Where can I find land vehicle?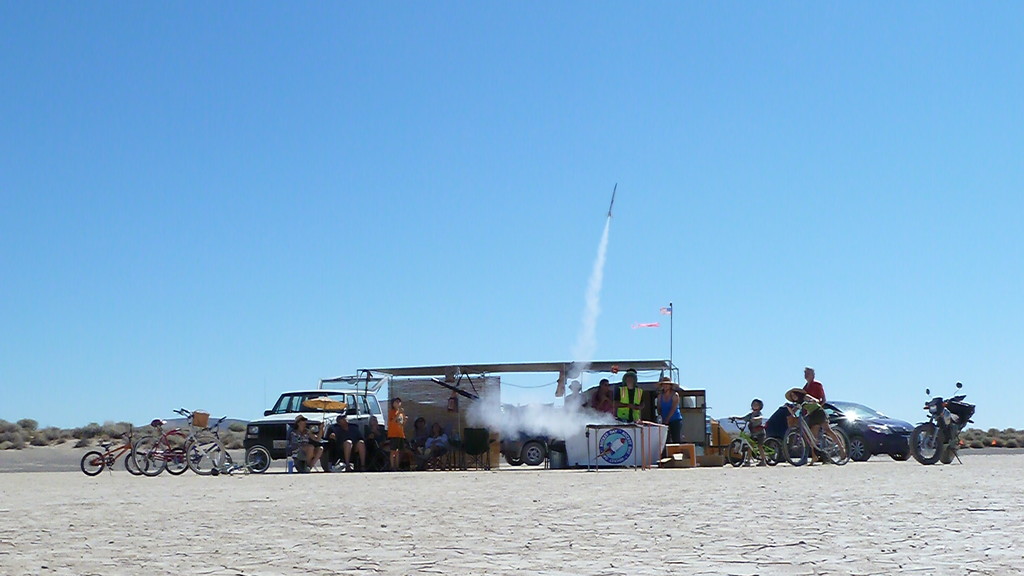
You can find it at bbox=(764, 402, 917, 462).
